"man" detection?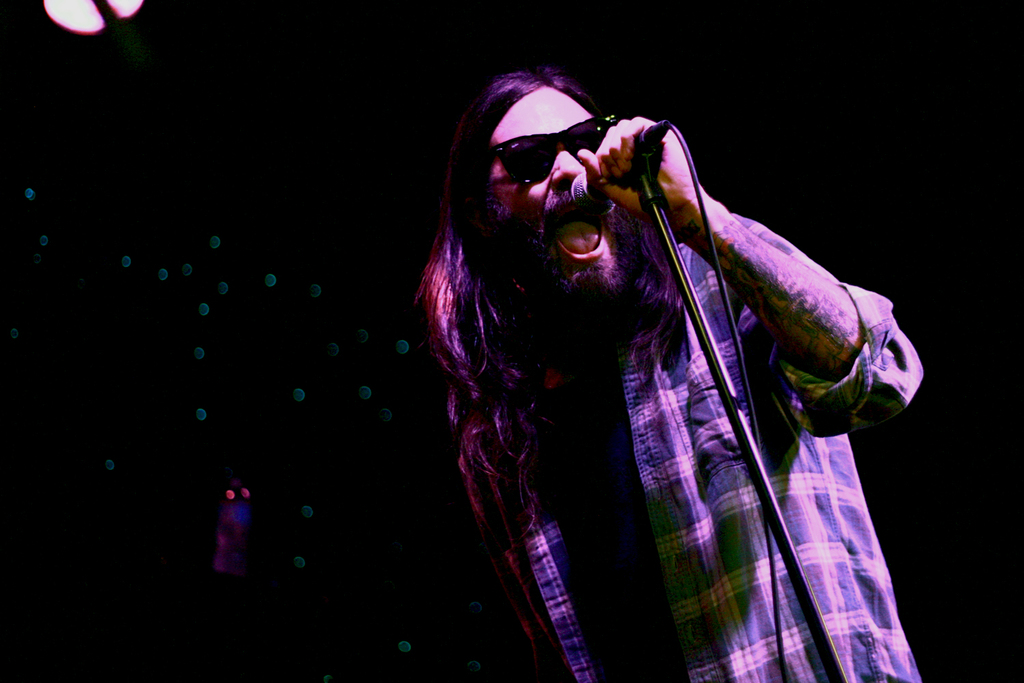
[left=357, top=31, right=937, bottom=658]
